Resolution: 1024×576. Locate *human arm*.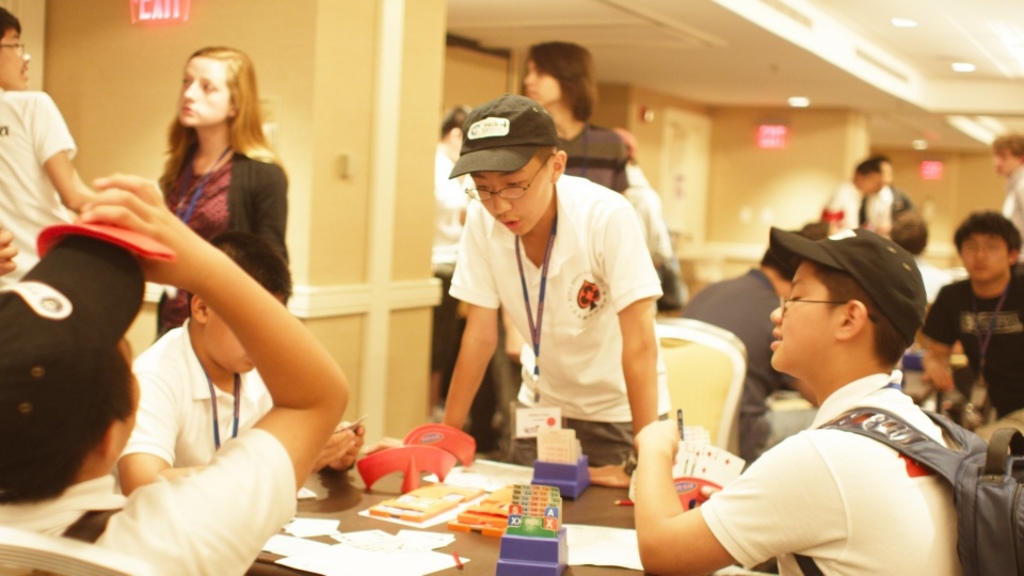
pyautogui.locateOnScreen(1012, 175, 1023, 262).
